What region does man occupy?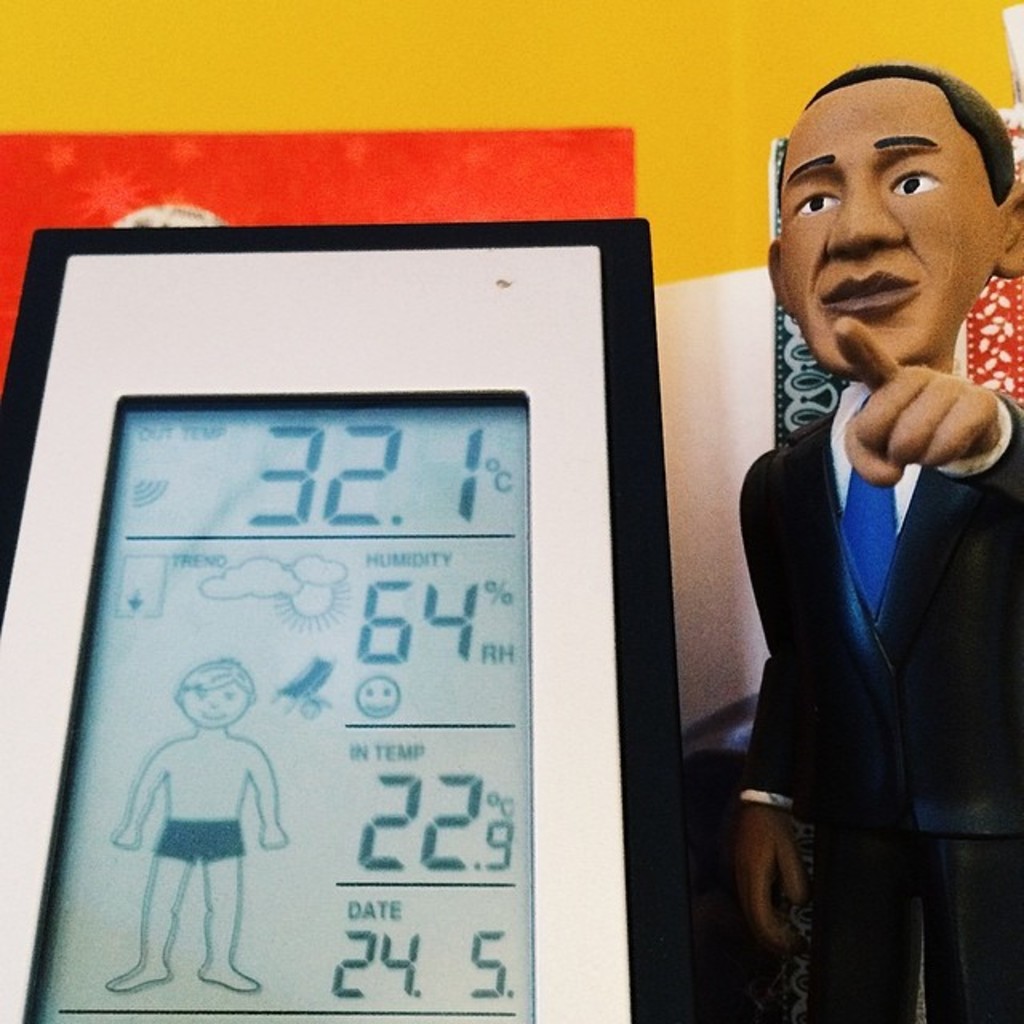
696, 93, 1023, 970.
